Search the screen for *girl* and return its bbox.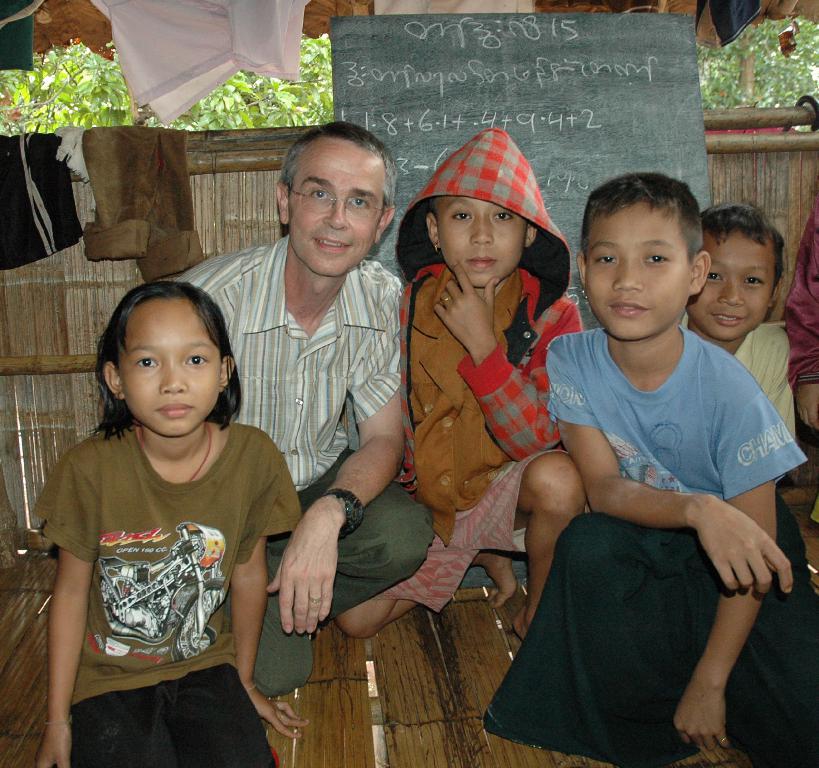
Found: l=401, t=131, r=590, b=631.
